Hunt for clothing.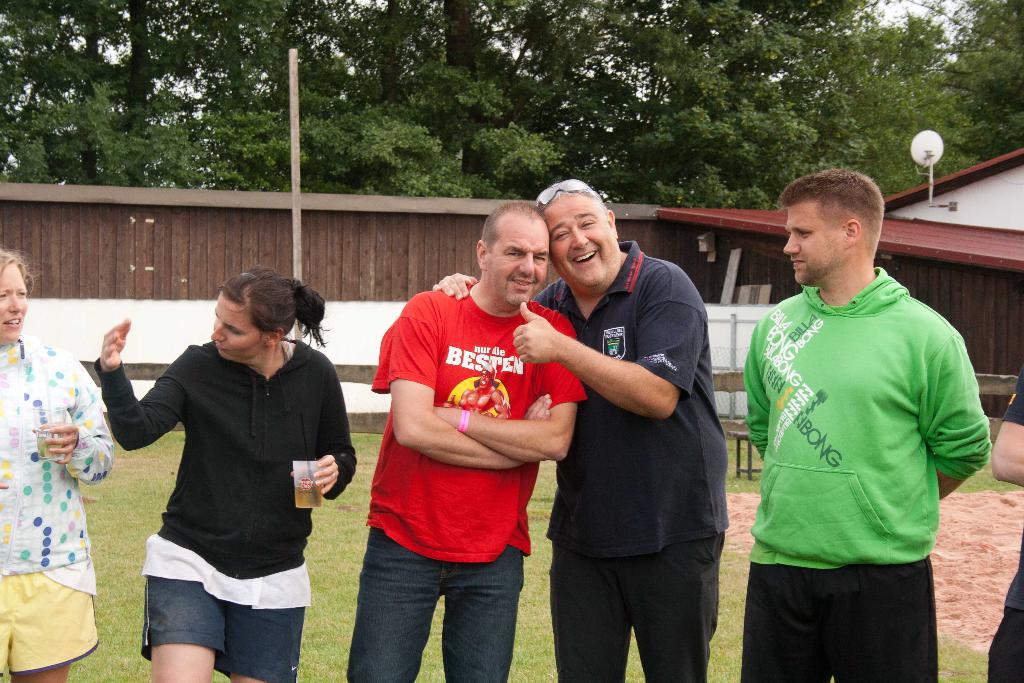
Hunted down at box=[364, 277, 590, 682].
